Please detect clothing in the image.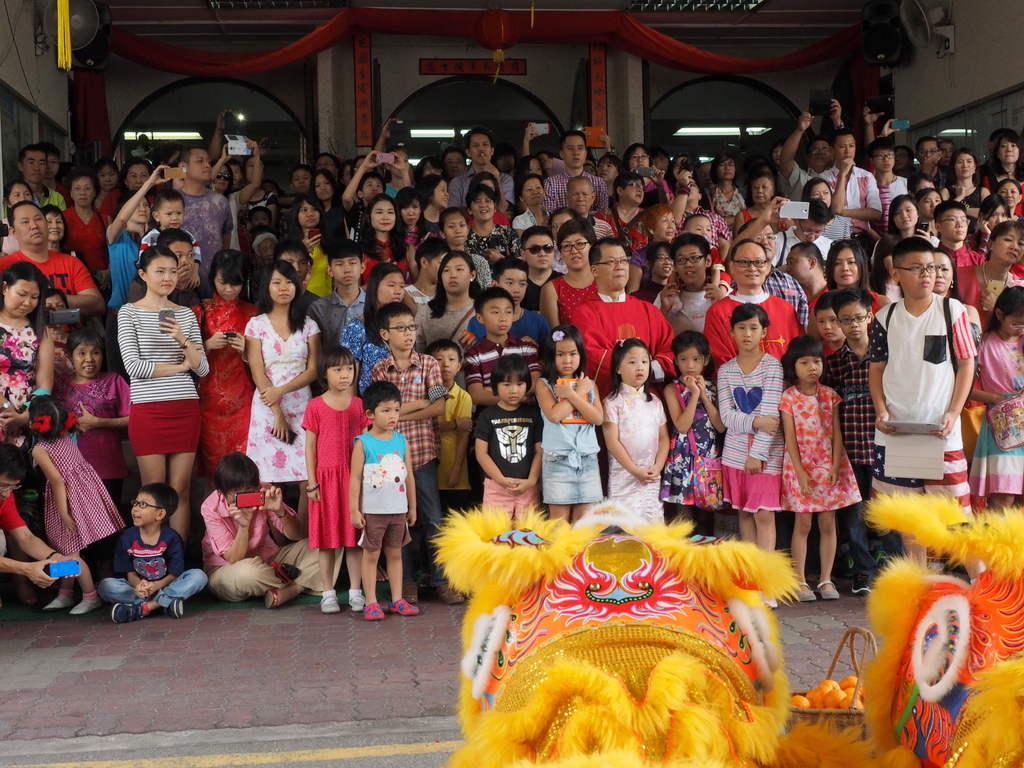
bbox=[540, 378, 609, 505].
